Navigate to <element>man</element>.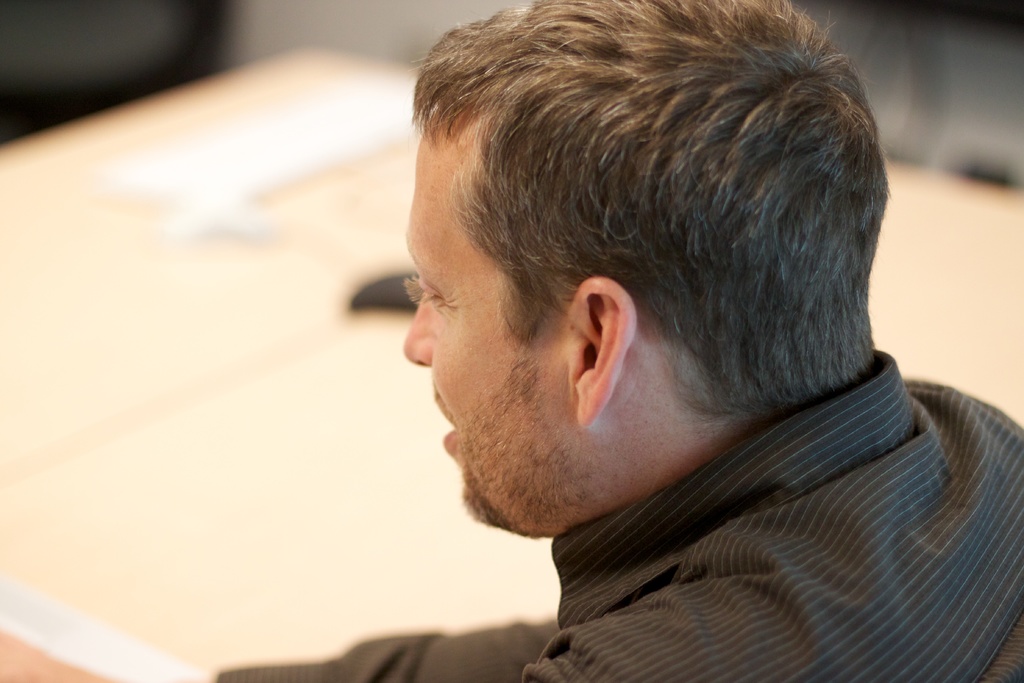
Navigation target: bbox=(248, 8, 1023, 671).
